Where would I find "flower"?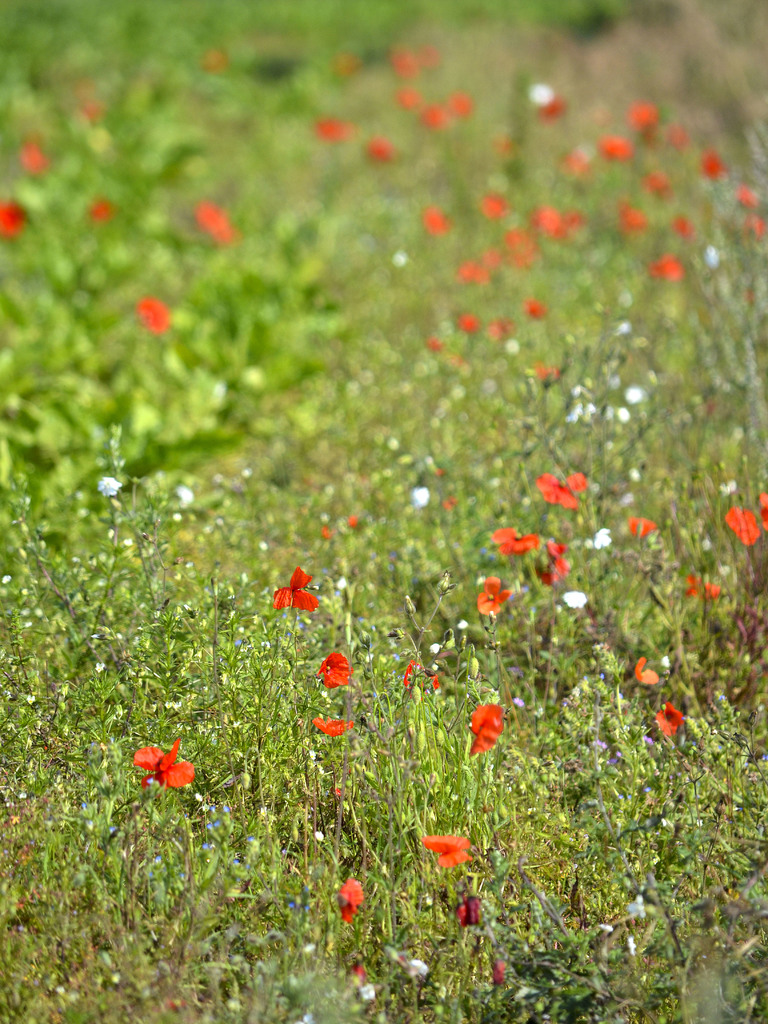
At locate(672, 216, 698, 234).
